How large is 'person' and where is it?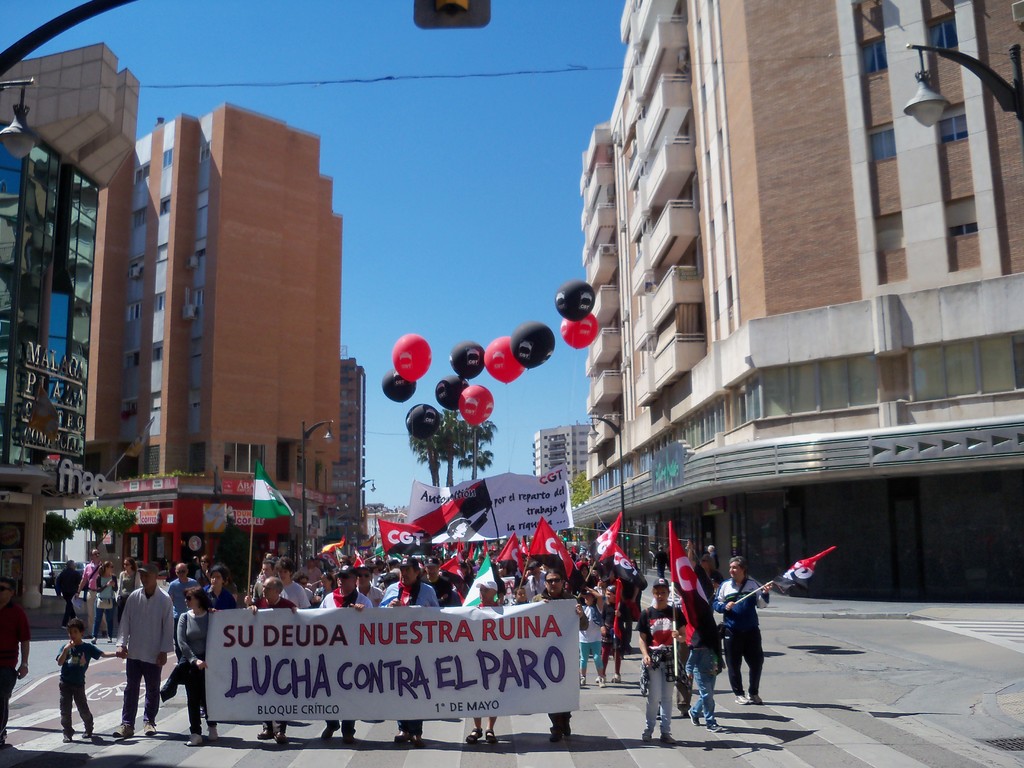
Bounding box: crop(515, 588, 527, 603).
